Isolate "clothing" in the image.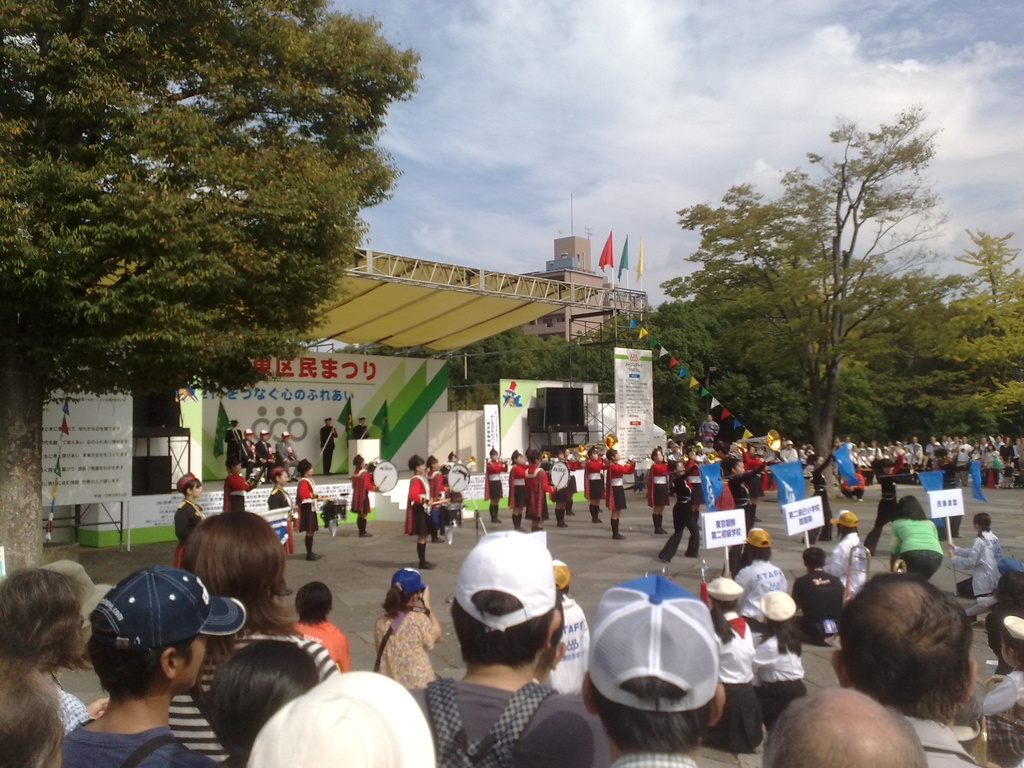
Isolated region: (656, 458, 708, 549).
